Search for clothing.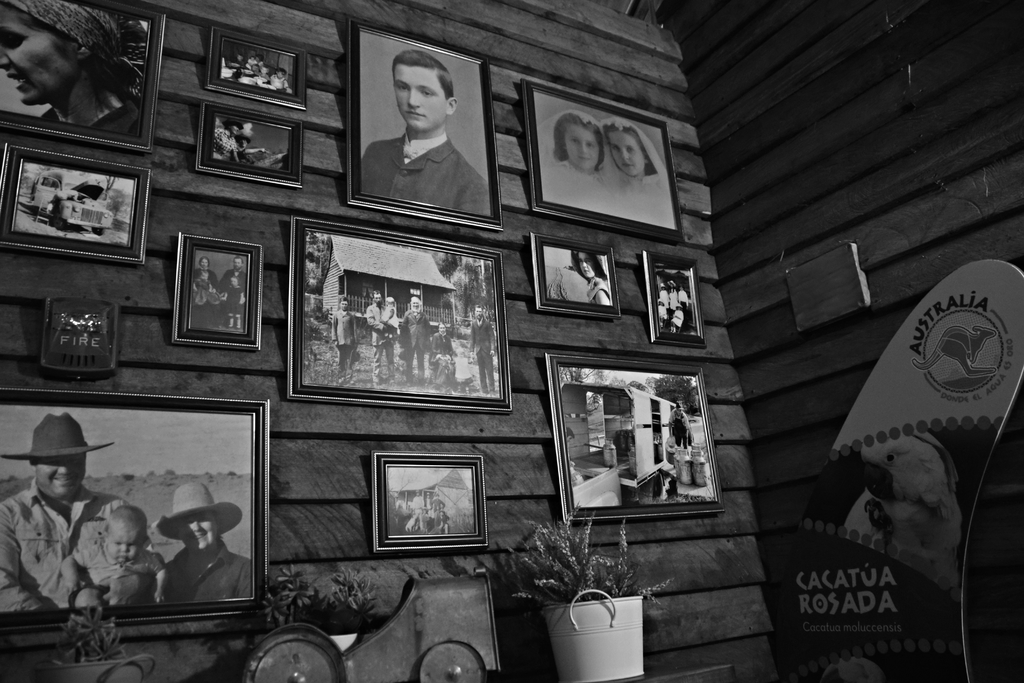
Found at left=670, top=282, right=678, bottom=306.
